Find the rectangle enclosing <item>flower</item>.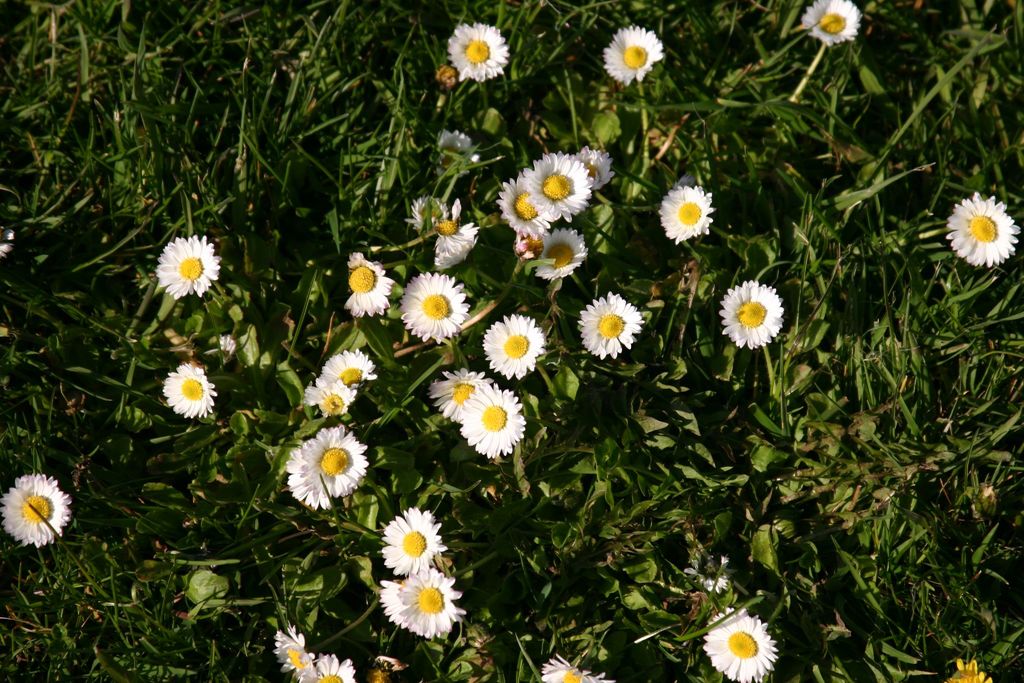
[437,131,479,179].
